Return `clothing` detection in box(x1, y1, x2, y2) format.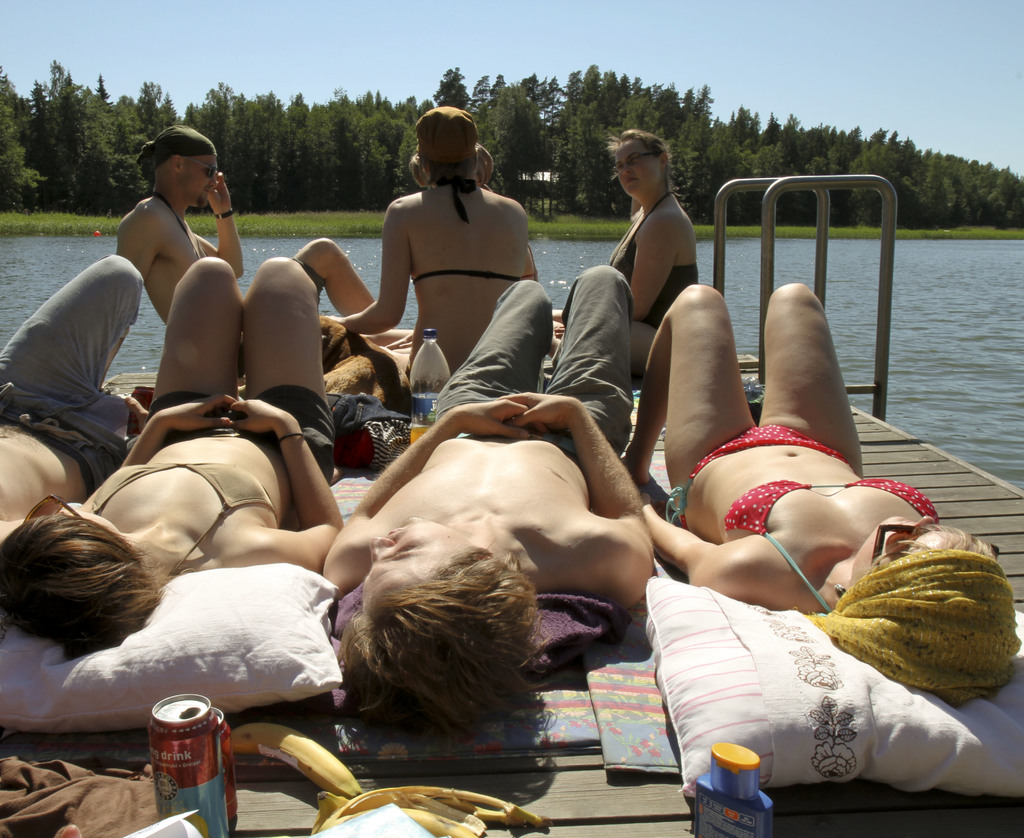
box(723, 474, 940, 606).
